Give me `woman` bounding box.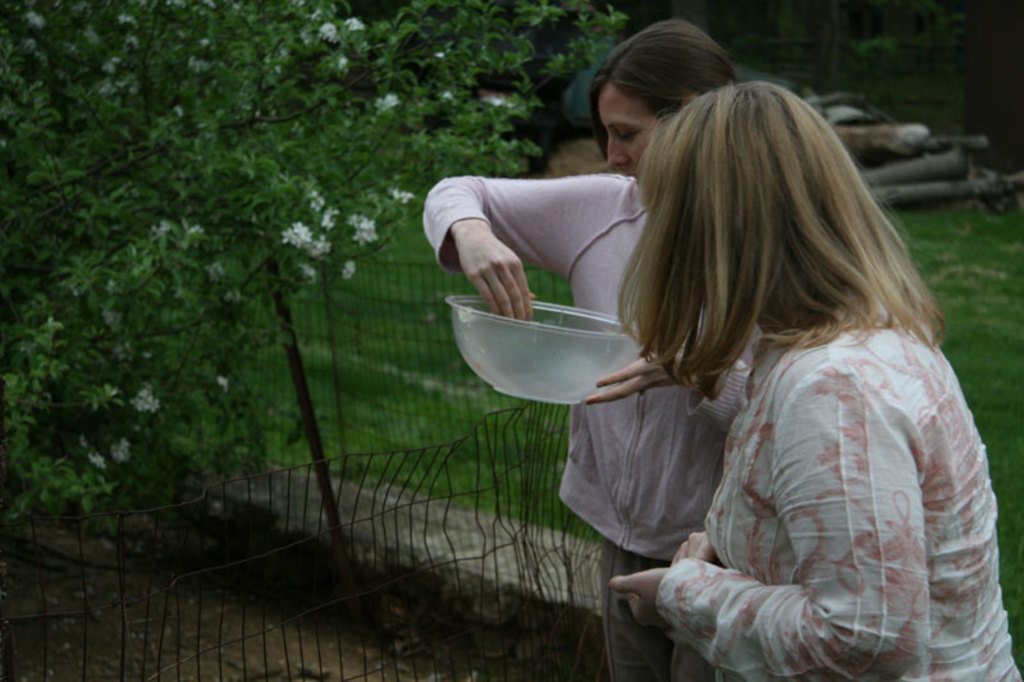
(x1=416, y1=19, x2=739, y2=678).
